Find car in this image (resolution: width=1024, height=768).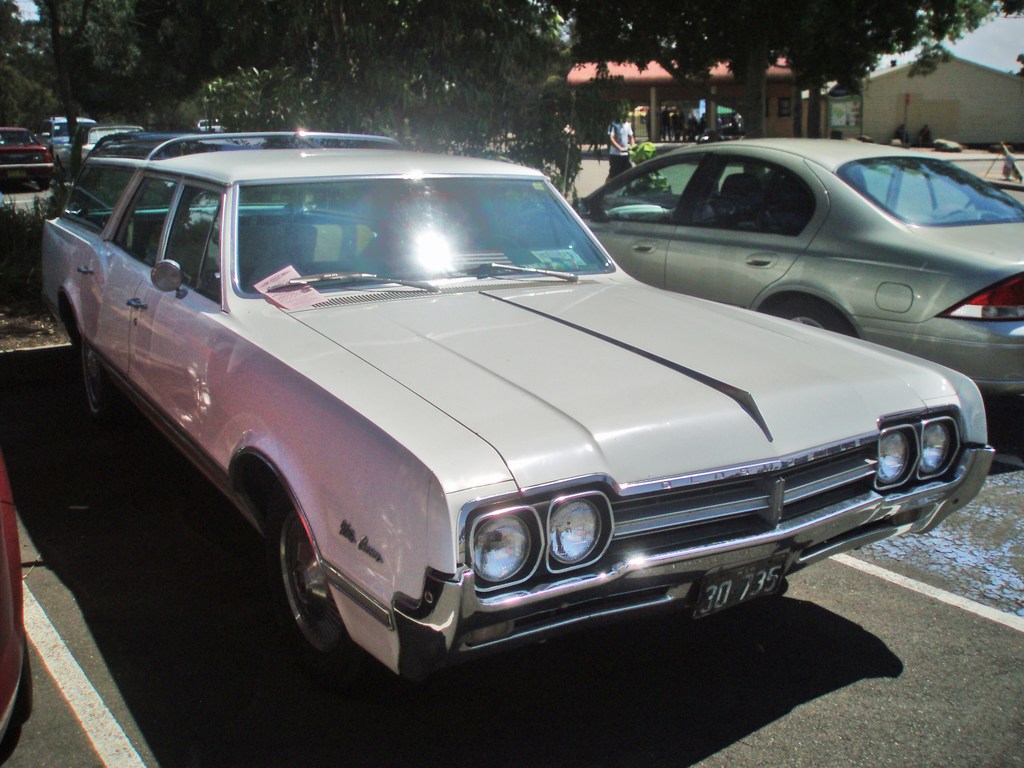
x1=46 y1=111 x2=91 y2=150.
